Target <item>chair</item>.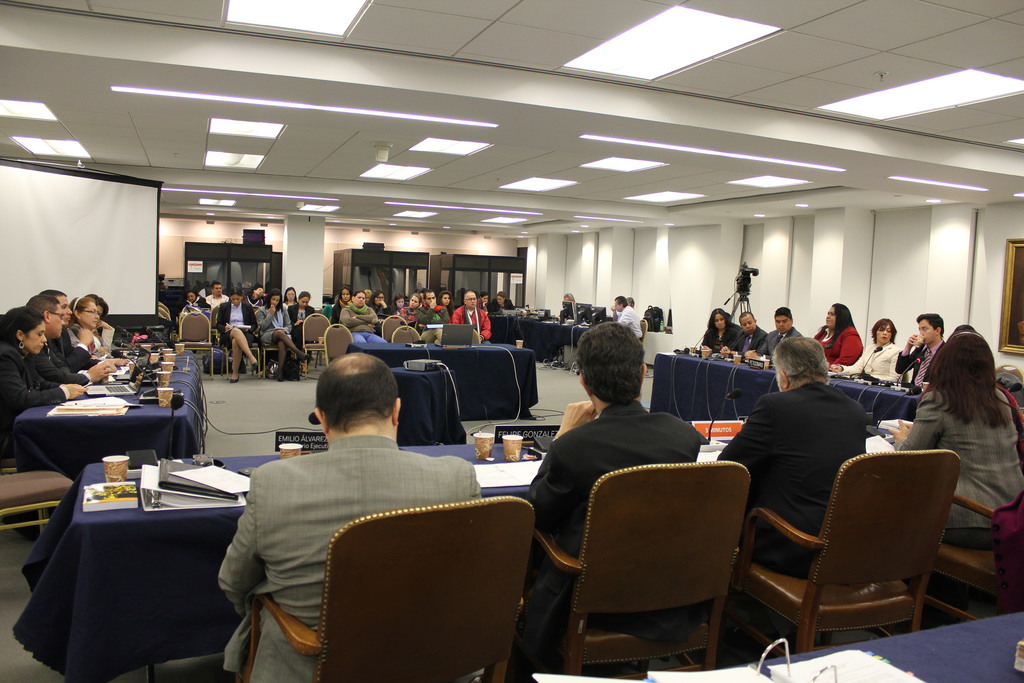
Target region: {"left": 908, "top": 491, "right": 1023, "bottom": 626}.
